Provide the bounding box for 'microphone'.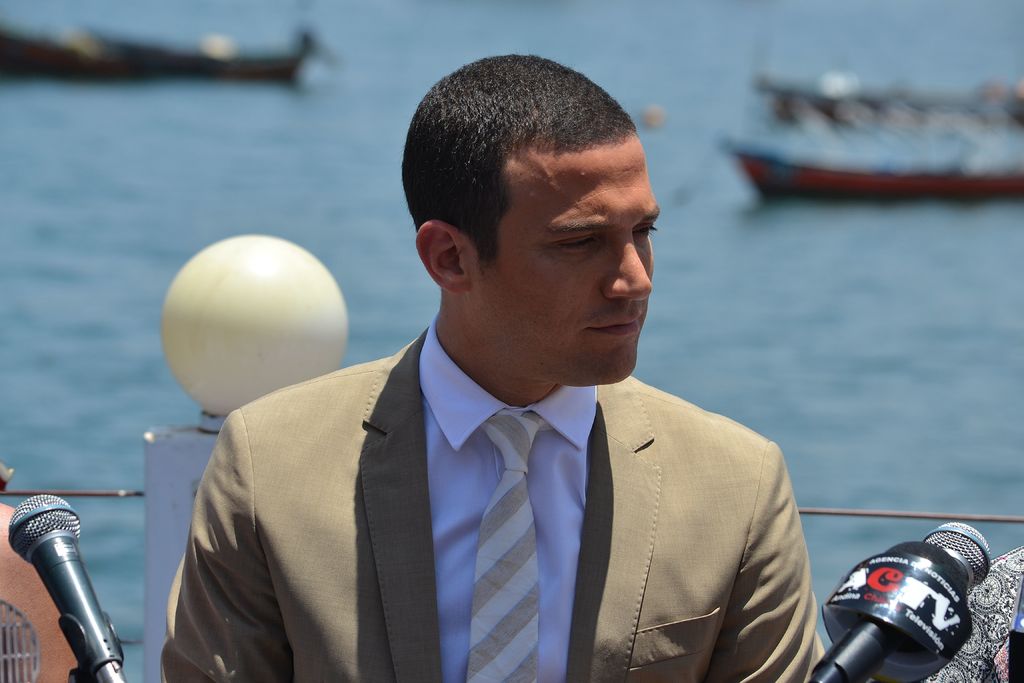
[left=819, top=514, right=995, bottom=682].
